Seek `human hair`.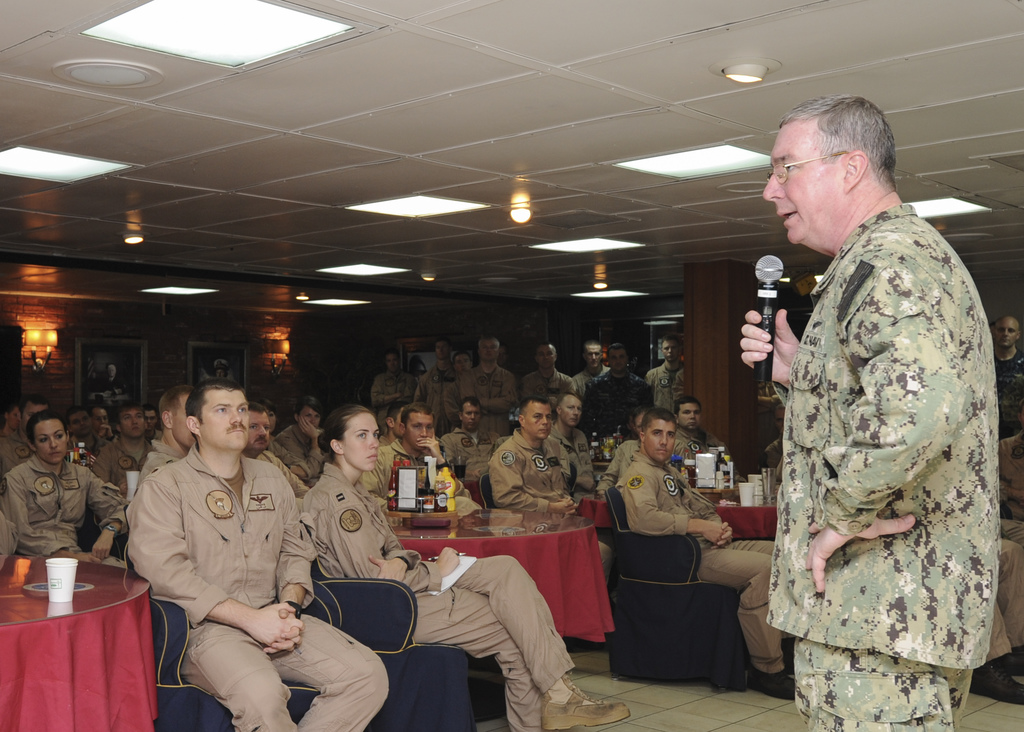
left=516, top=391, right=551, bottom=416.
